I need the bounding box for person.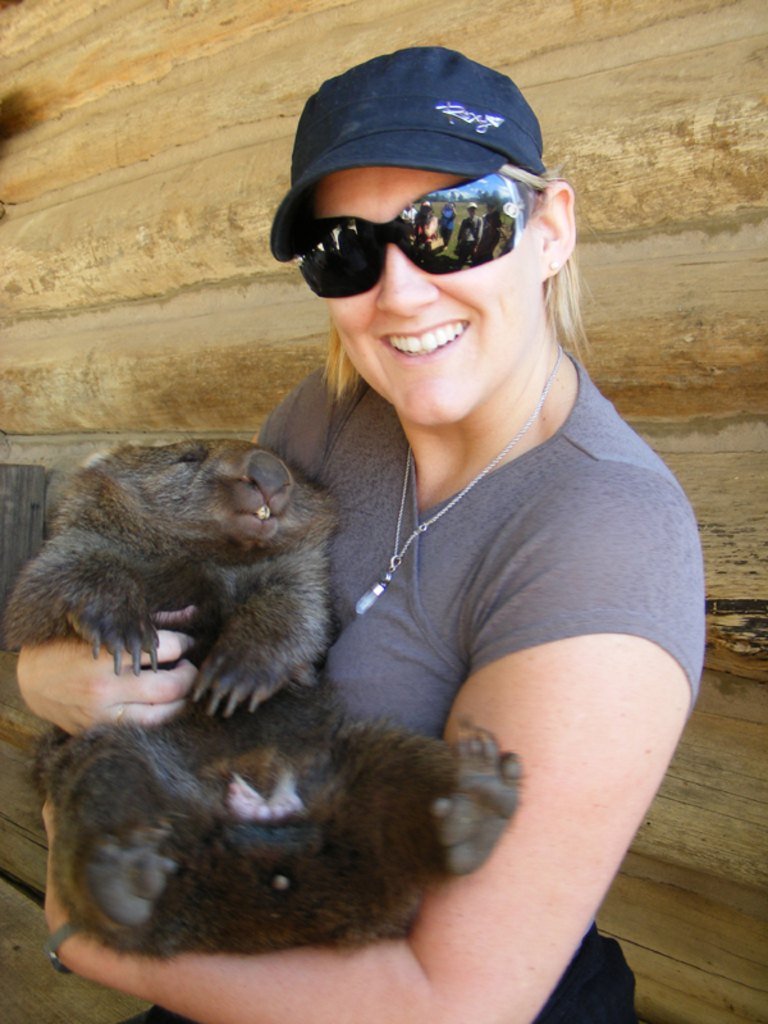
Here it is: BBox(56, 84, 637, 984).
